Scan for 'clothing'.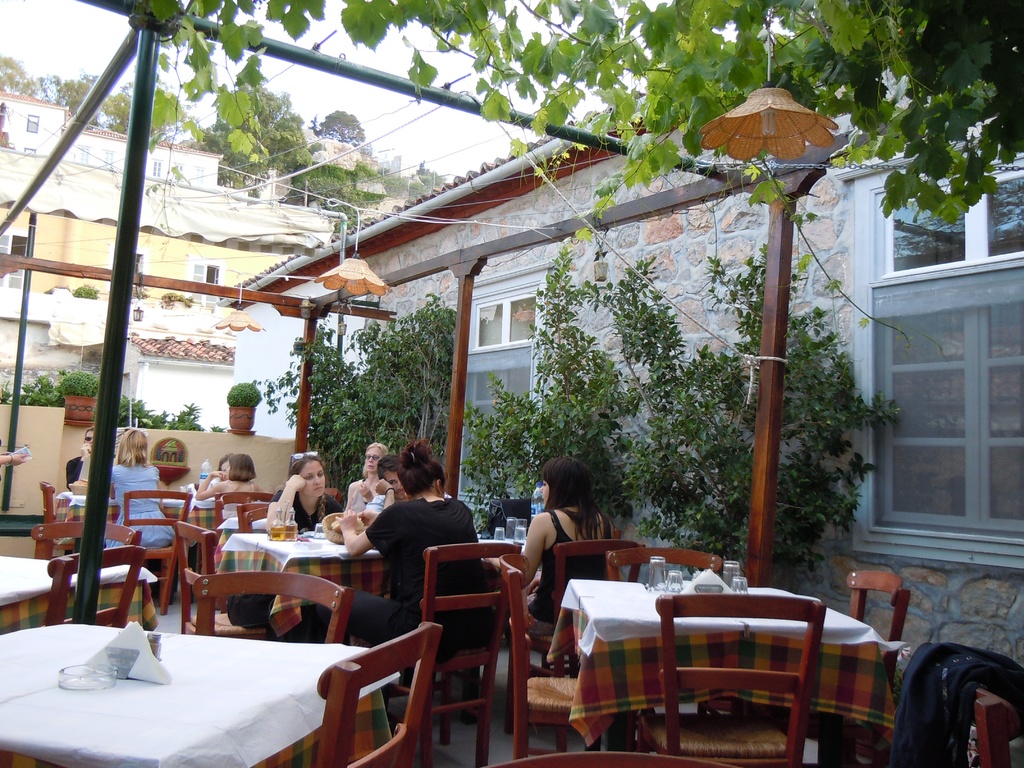
Scan result: {"x1": 214, "y1": 486, "x2": 257, "y2": 532}.
